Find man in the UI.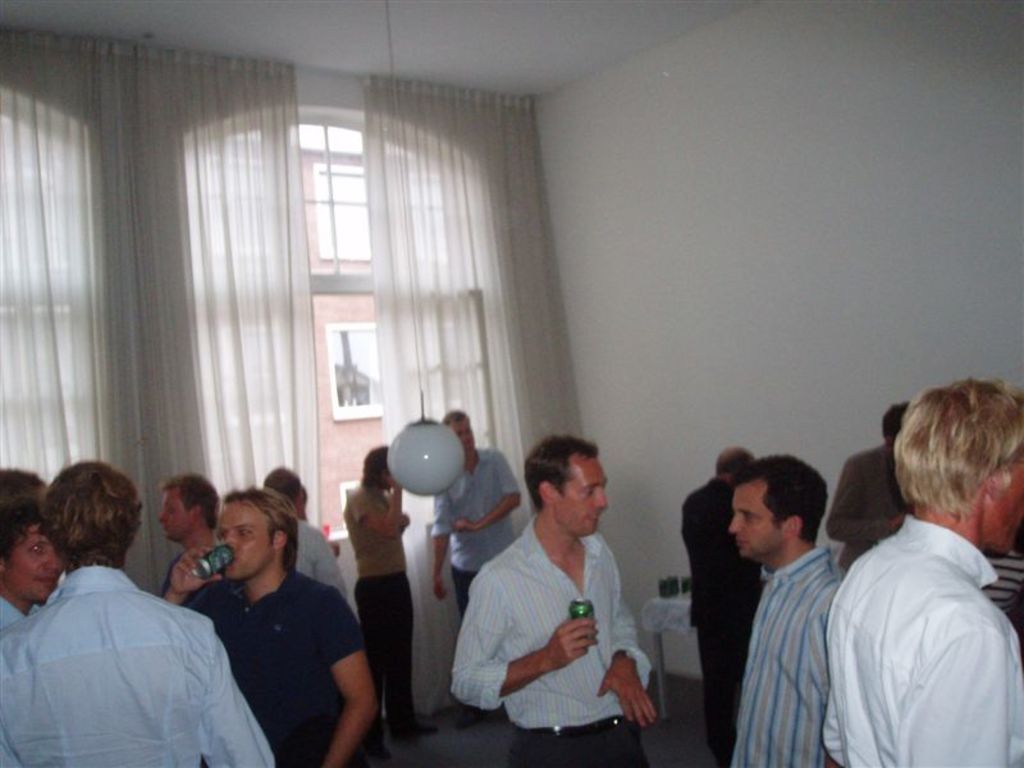
UI element at <bbox>183, 467, 372, 767</bbox>.
